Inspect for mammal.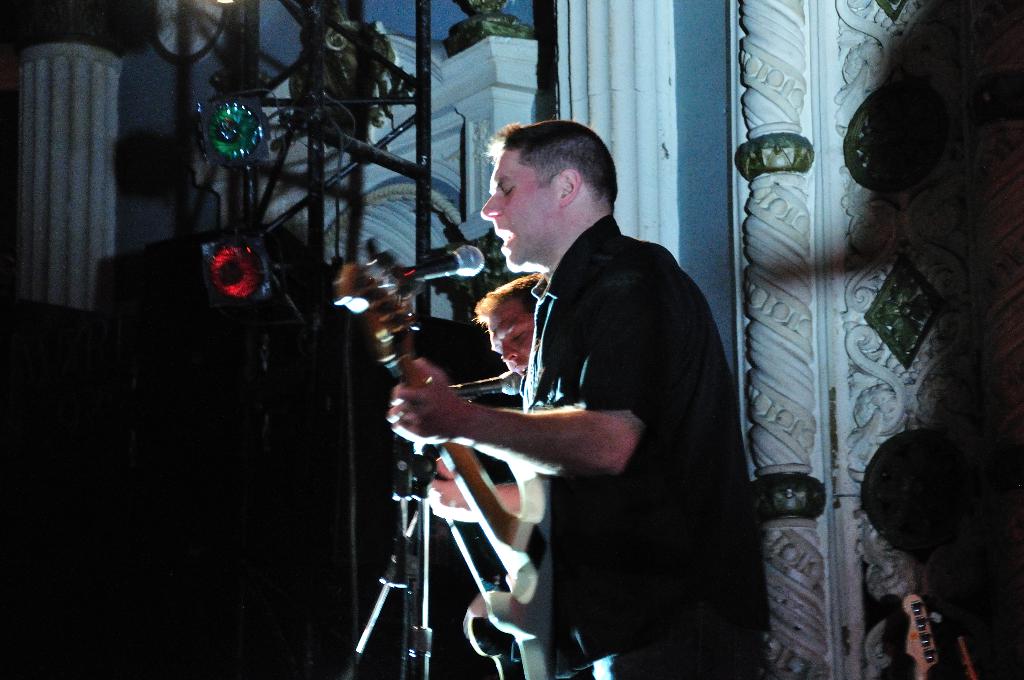
Inspection: 426:274:593:678.
